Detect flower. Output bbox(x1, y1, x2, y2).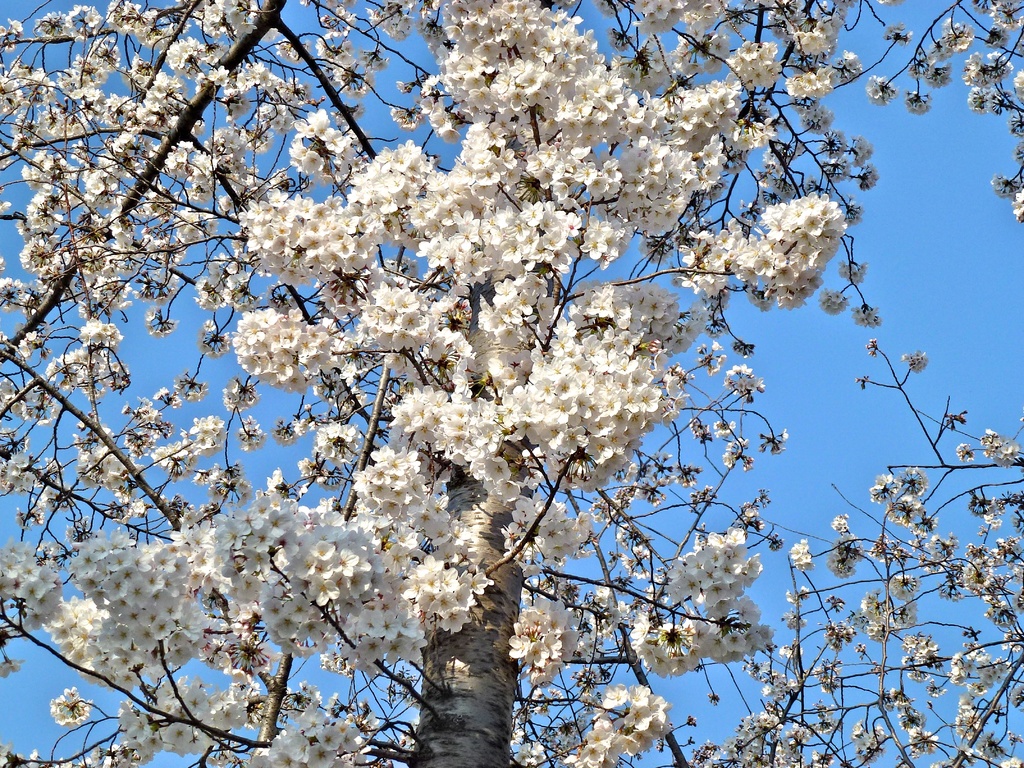
bbox(856, 307, 879, 328).
